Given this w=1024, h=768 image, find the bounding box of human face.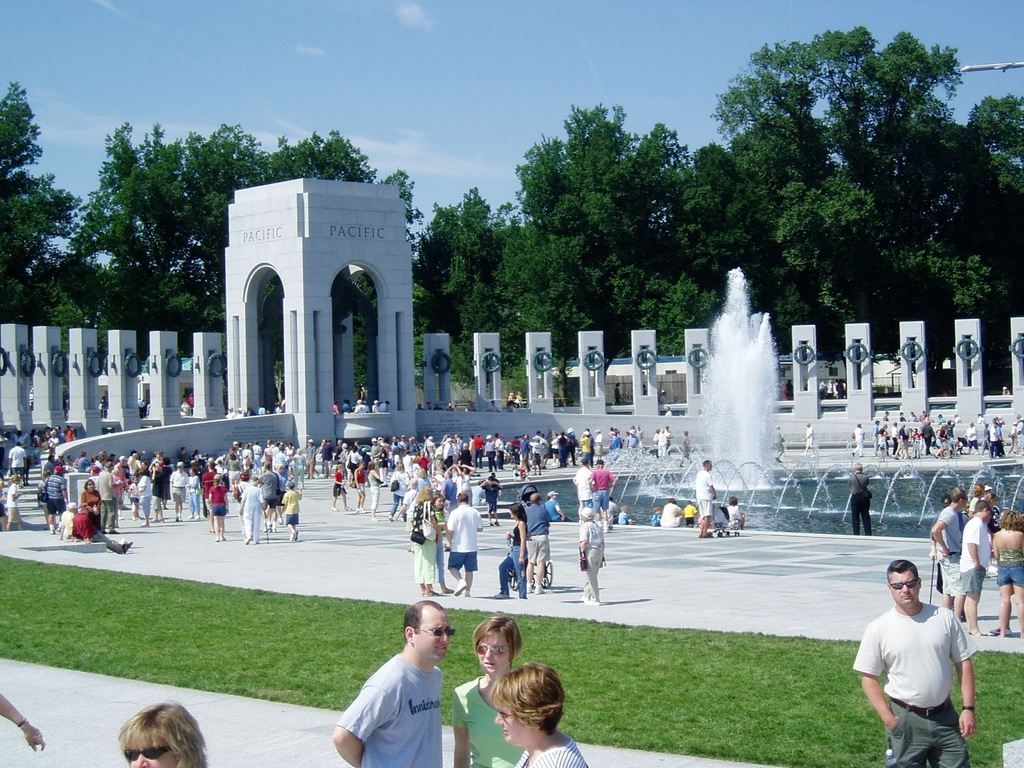
[x1=958, y1=493, x2=968, y2=509].
